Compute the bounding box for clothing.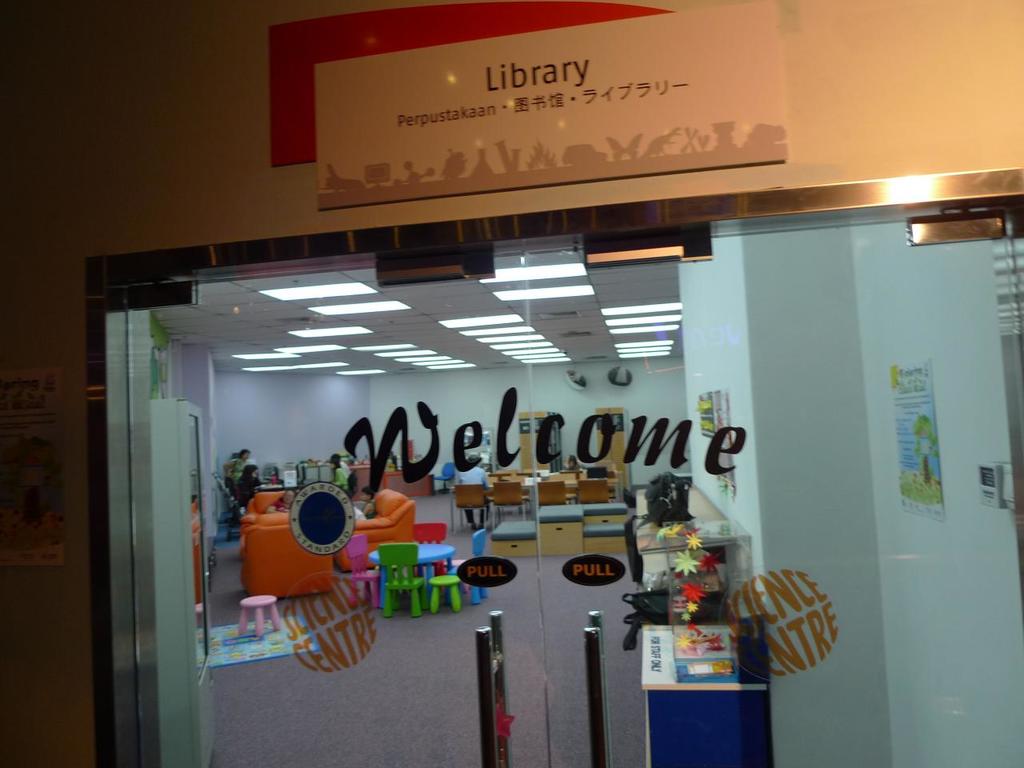
detection(353, 506, 363, 517).
